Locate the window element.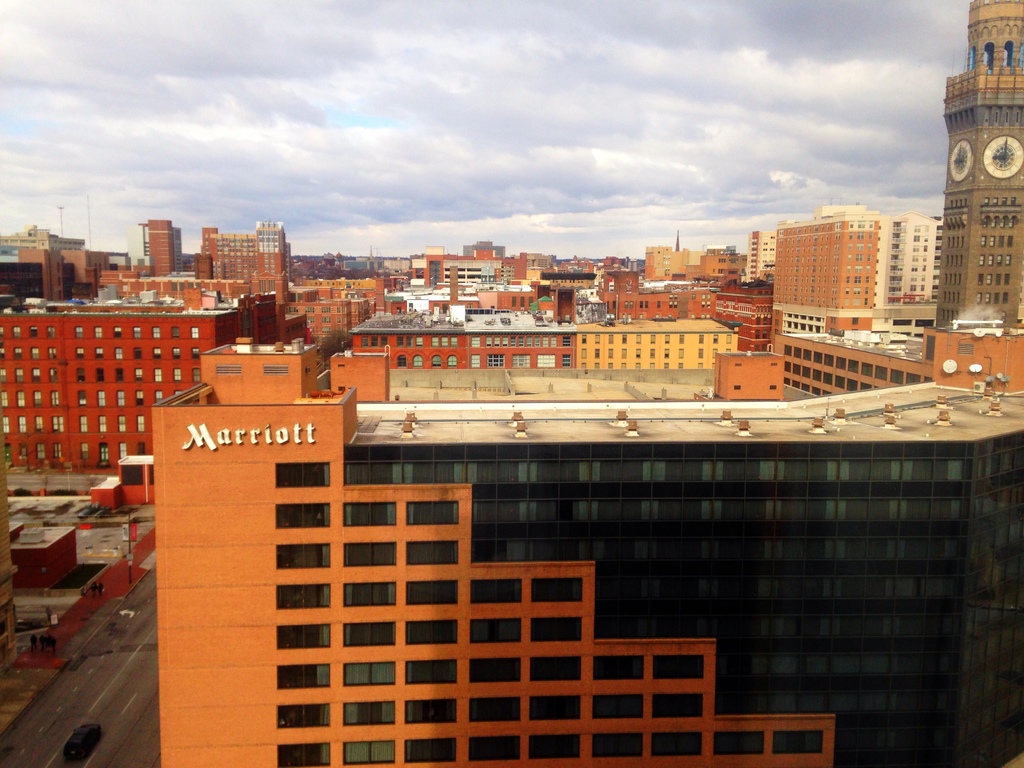
Element bbox: BBox(563, 335, 574, 344).
